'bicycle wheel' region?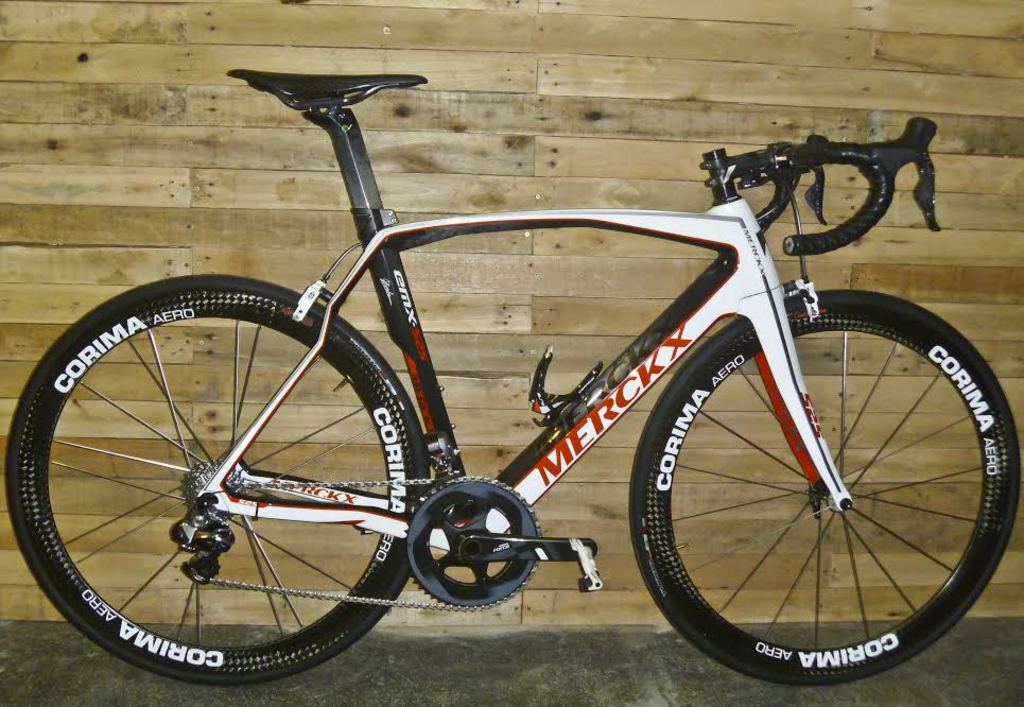
bbox=[5, 300, 448, 680]
